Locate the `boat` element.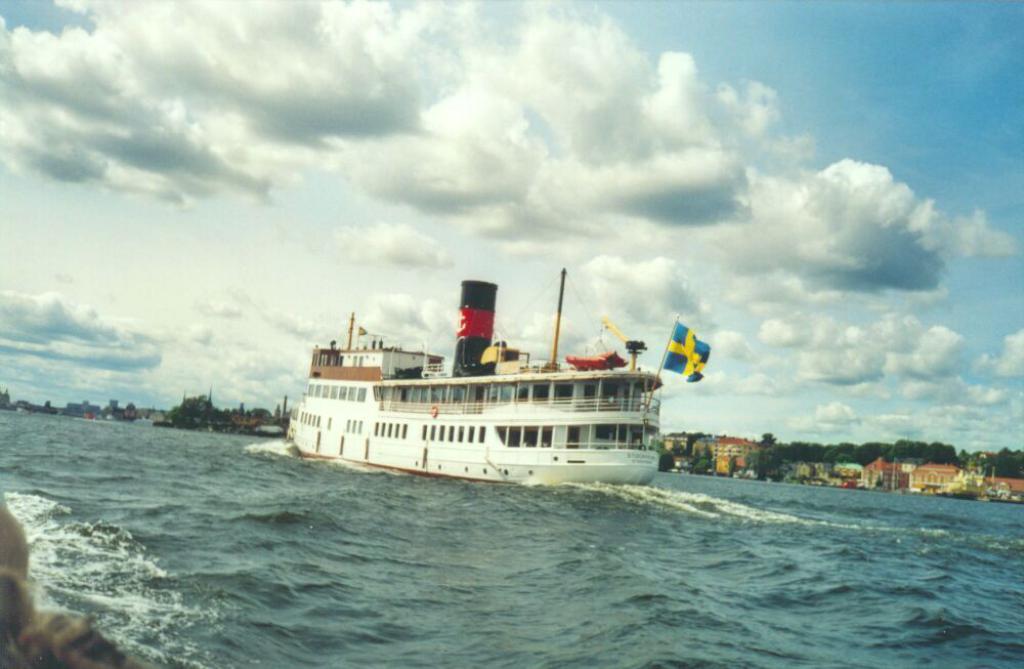
Element bbox: 290/264/736/491.
